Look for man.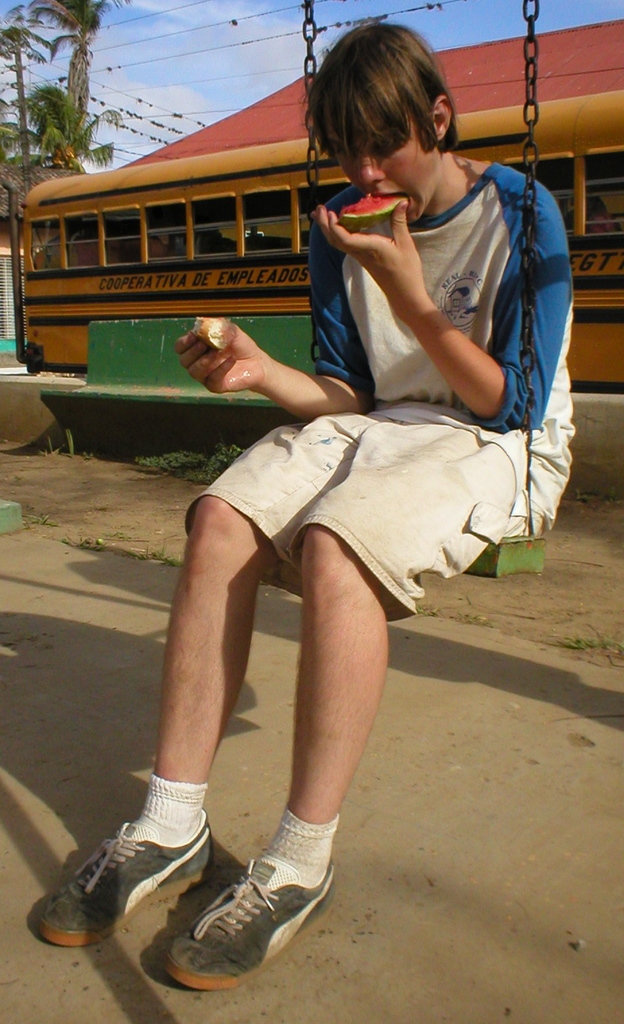
Found: l=20, t=20, r=582, b=998.
